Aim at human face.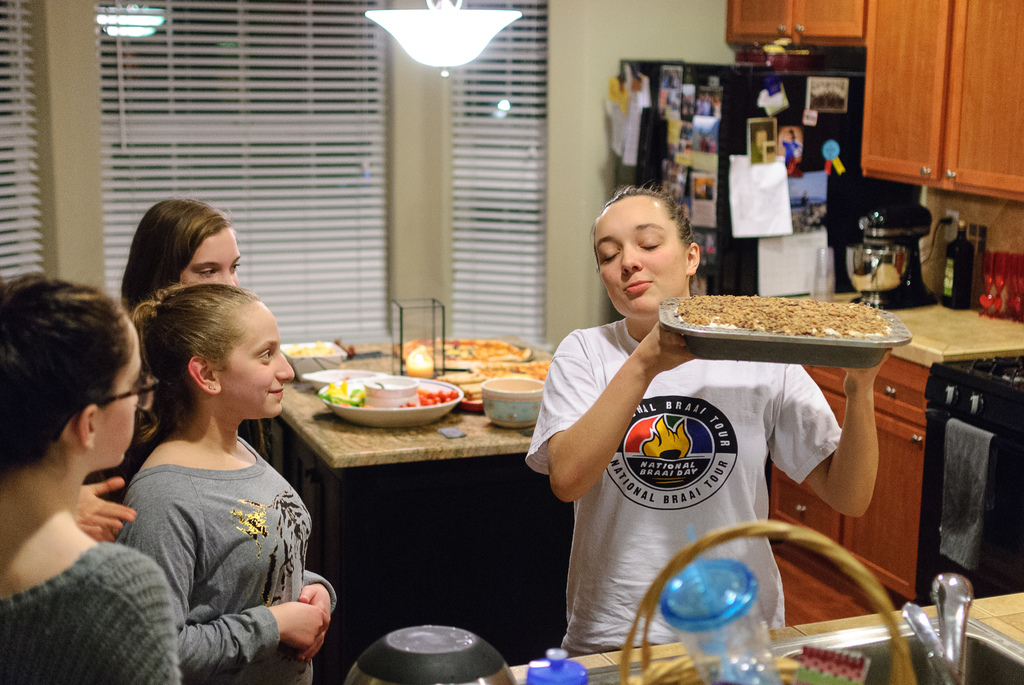
Aimed at bbox=(189, 242, 237, 289).
